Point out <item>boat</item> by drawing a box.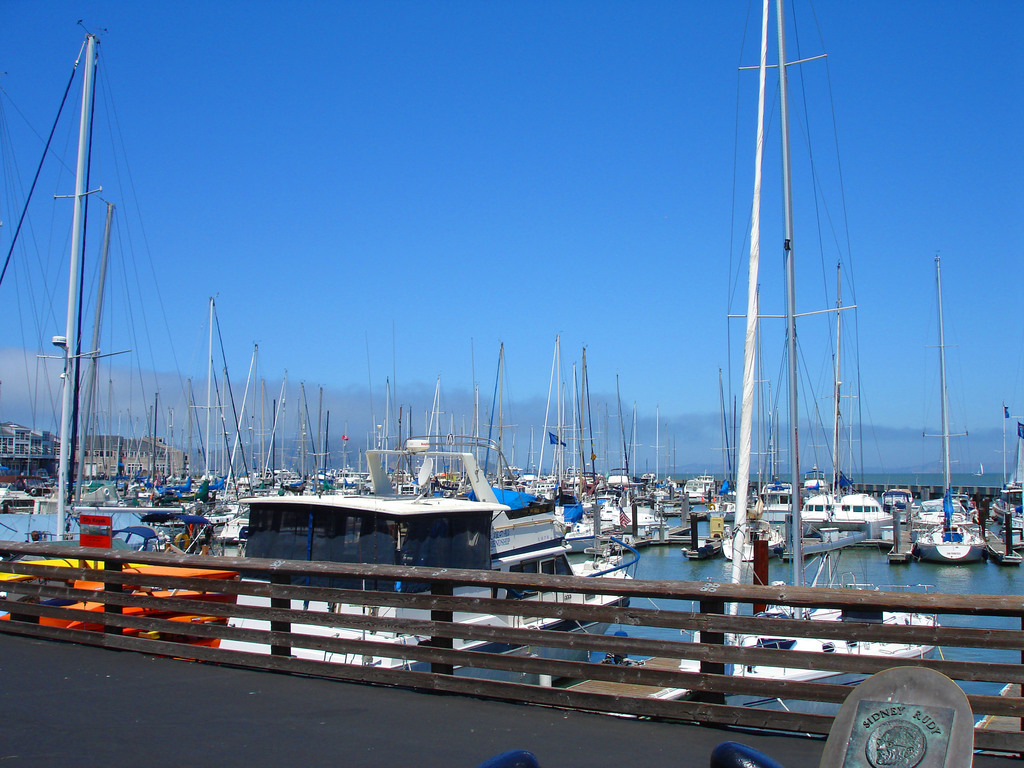
left=616, top=0, right=948, bottom=714.
